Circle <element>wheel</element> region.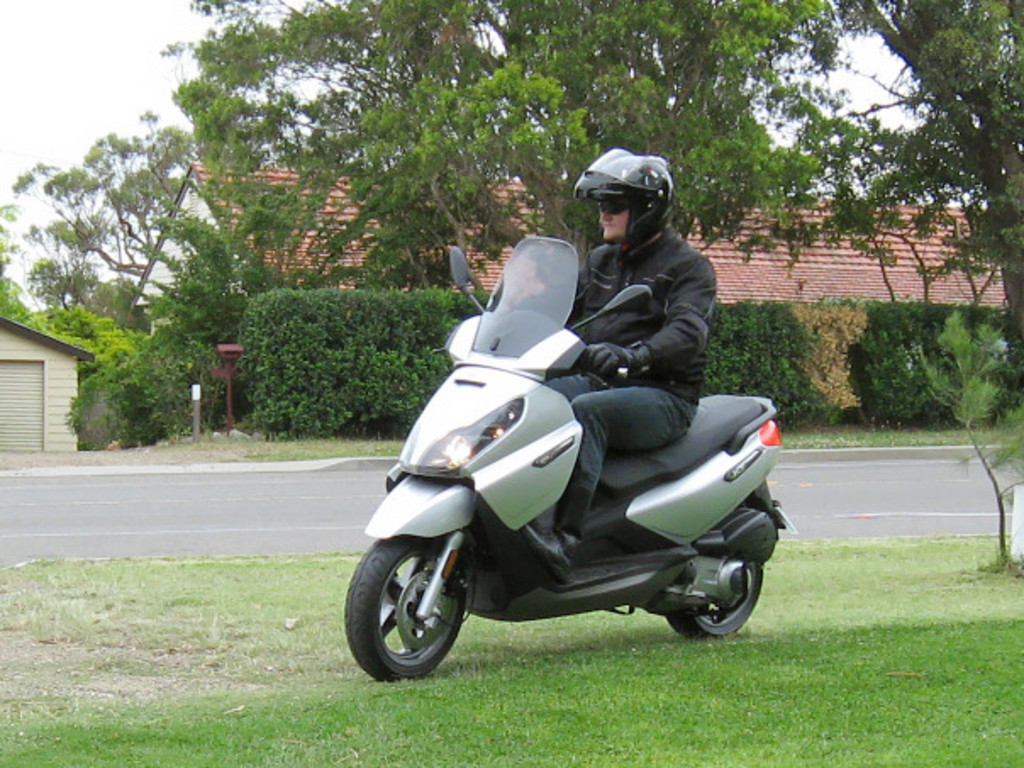
Region: [x1=346, y1=536, x2=471, y2=682].
